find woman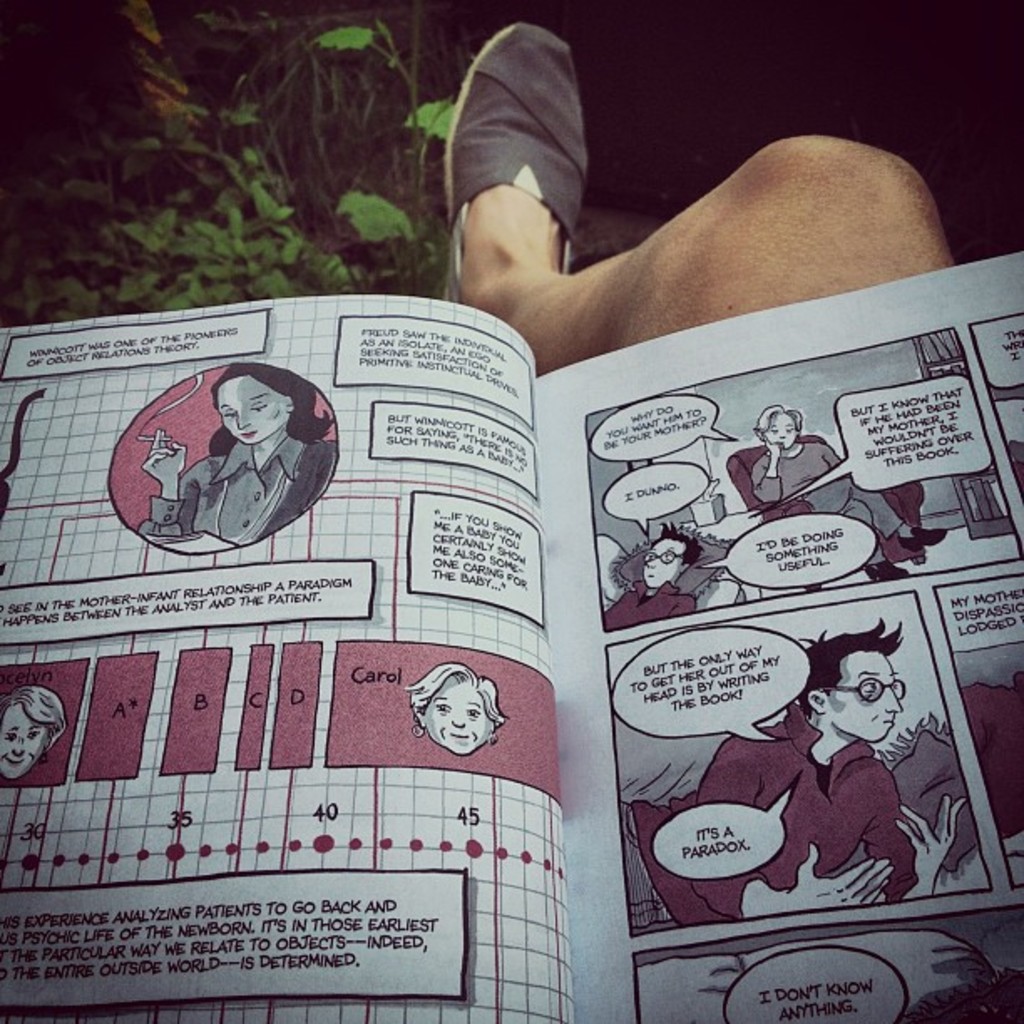
[137, 361, 336, 542]
